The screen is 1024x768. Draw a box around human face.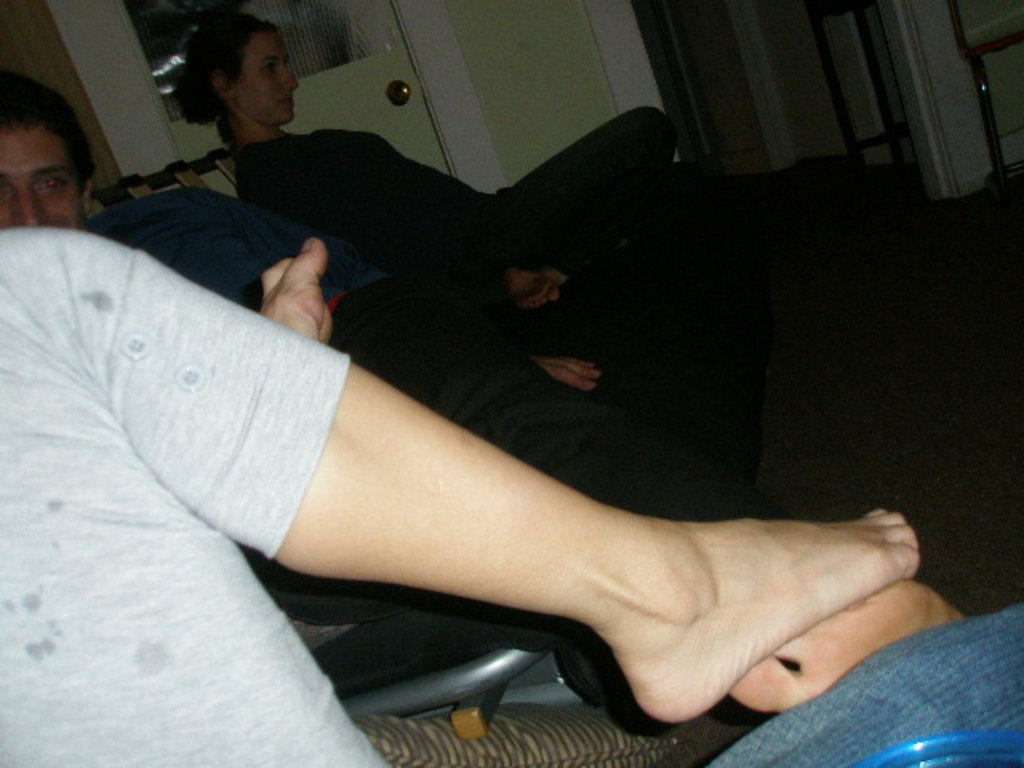
BBox(0, 123, 90, 232).
